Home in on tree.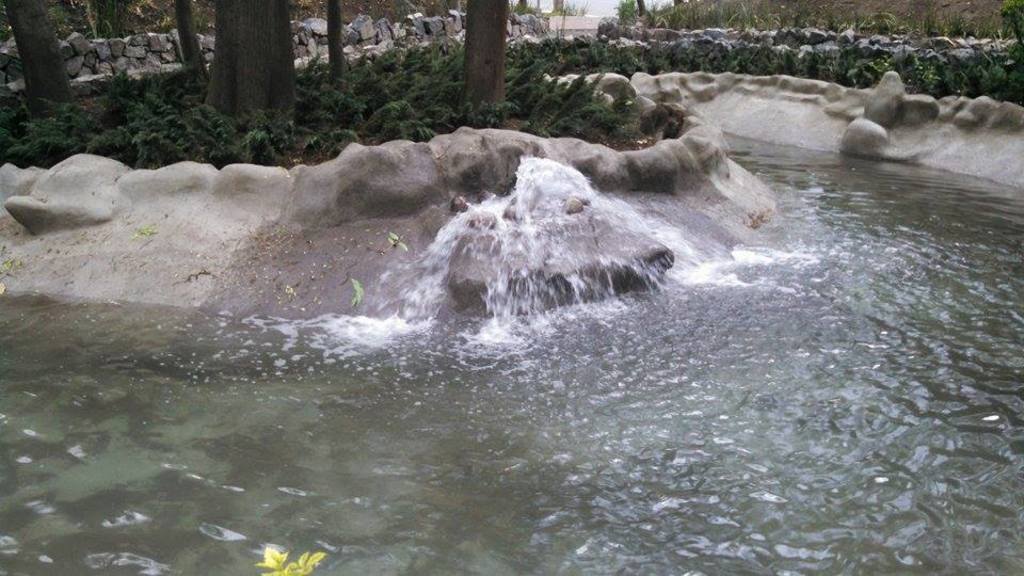
Homed in at rect(318, 0, 347, 91).
